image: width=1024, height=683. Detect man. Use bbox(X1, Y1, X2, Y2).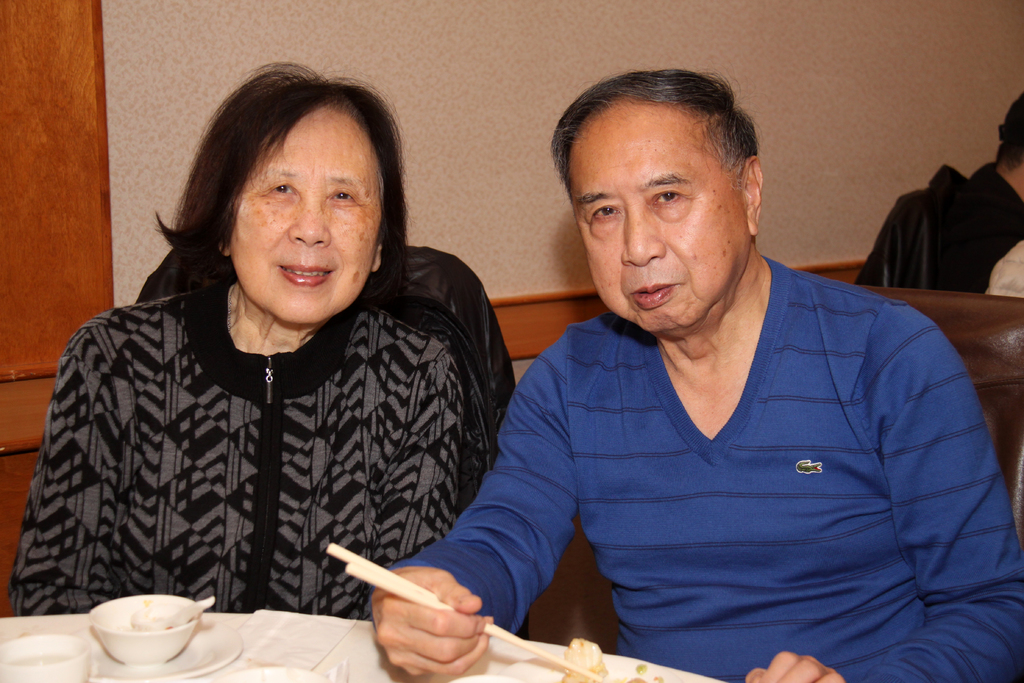
bbox(365, 67, 1023, 682).
